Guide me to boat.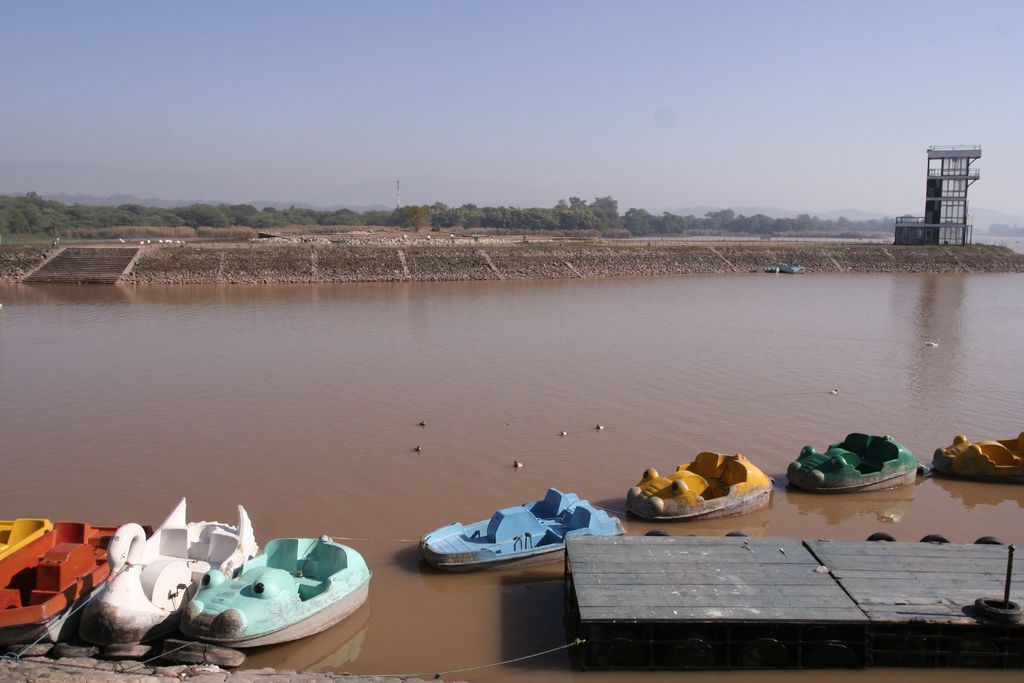
Guidance: pyautogui.locateOnScreen(179, 537, 374, 650).
